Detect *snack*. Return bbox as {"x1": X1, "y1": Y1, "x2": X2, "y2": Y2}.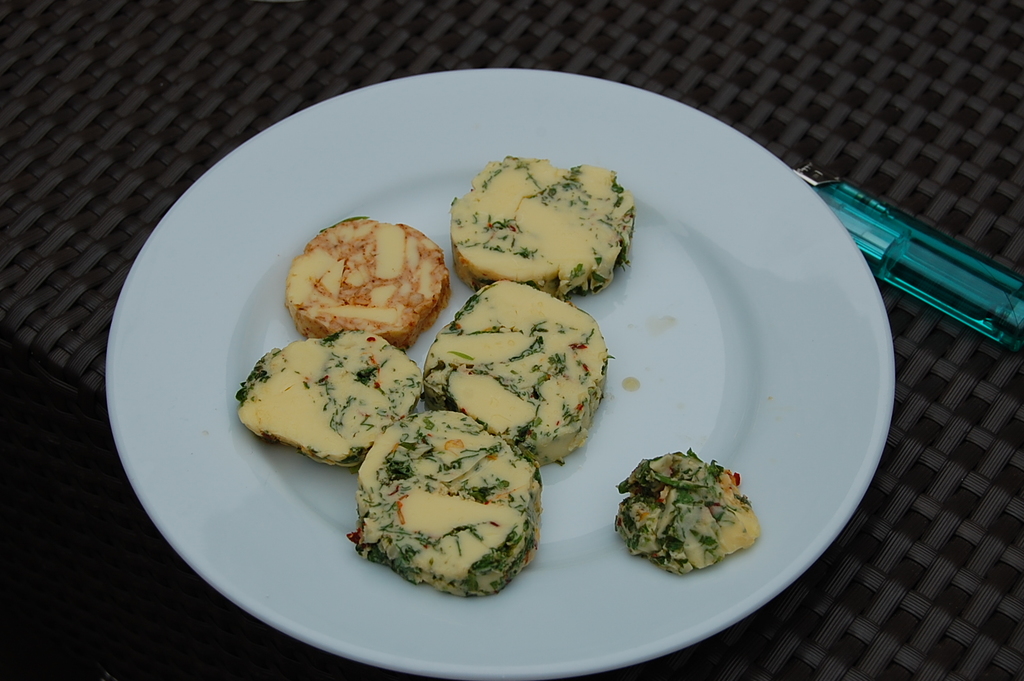
{"x1": 418, "y1": 283, "x2": 609, "y2": 471}.
